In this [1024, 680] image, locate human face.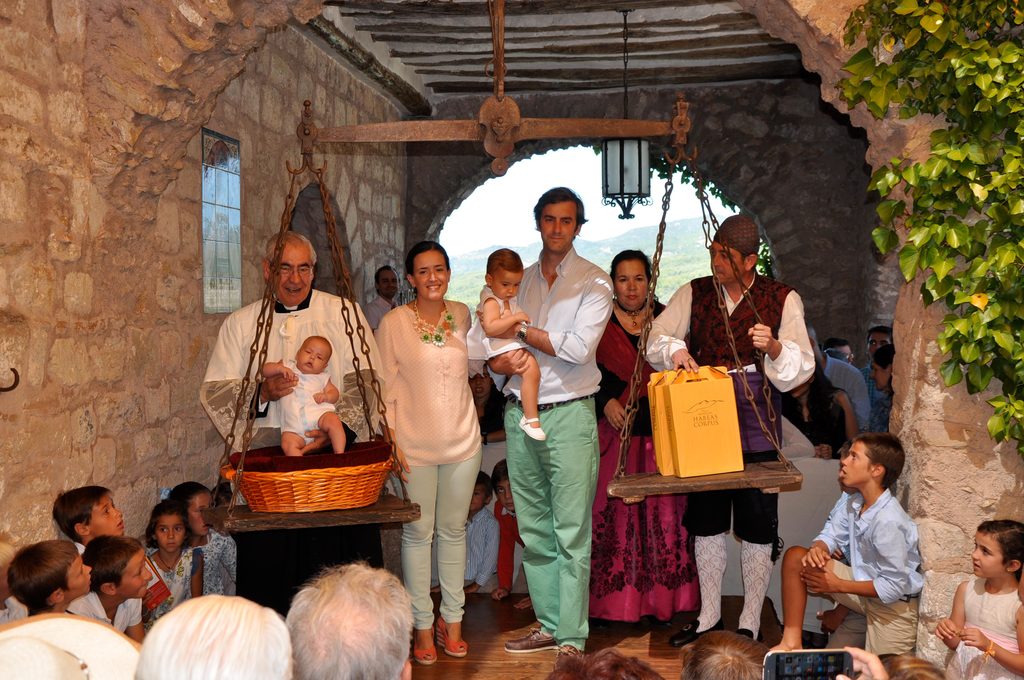
Bounding box: locate(376, 271, 399, 299).
